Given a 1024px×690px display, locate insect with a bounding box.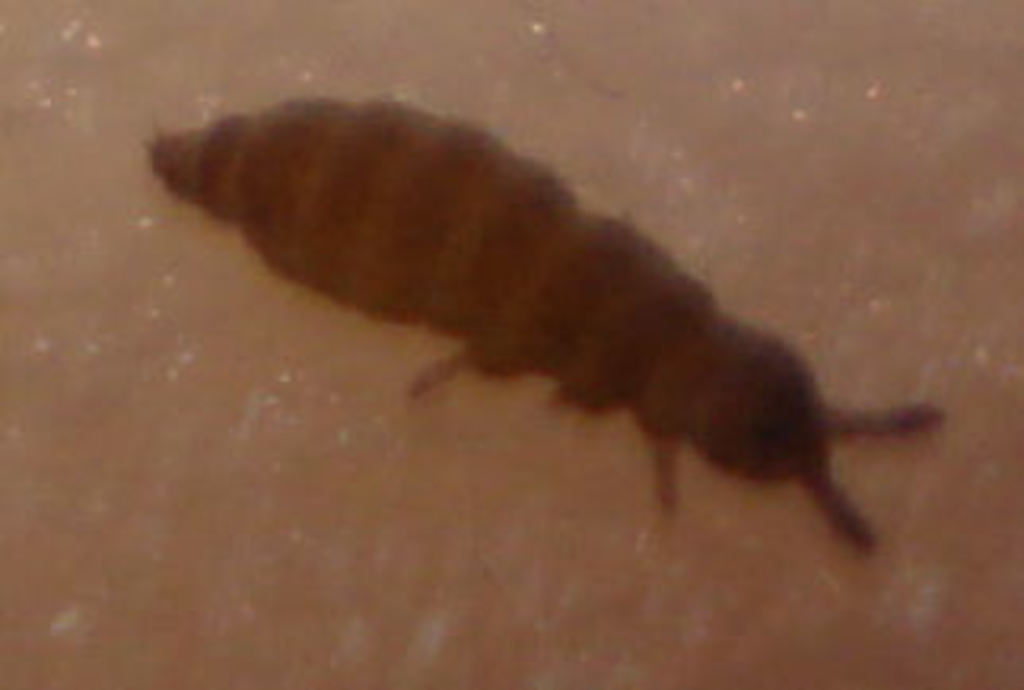
Located: bbox(134, 95, 938, 556).
